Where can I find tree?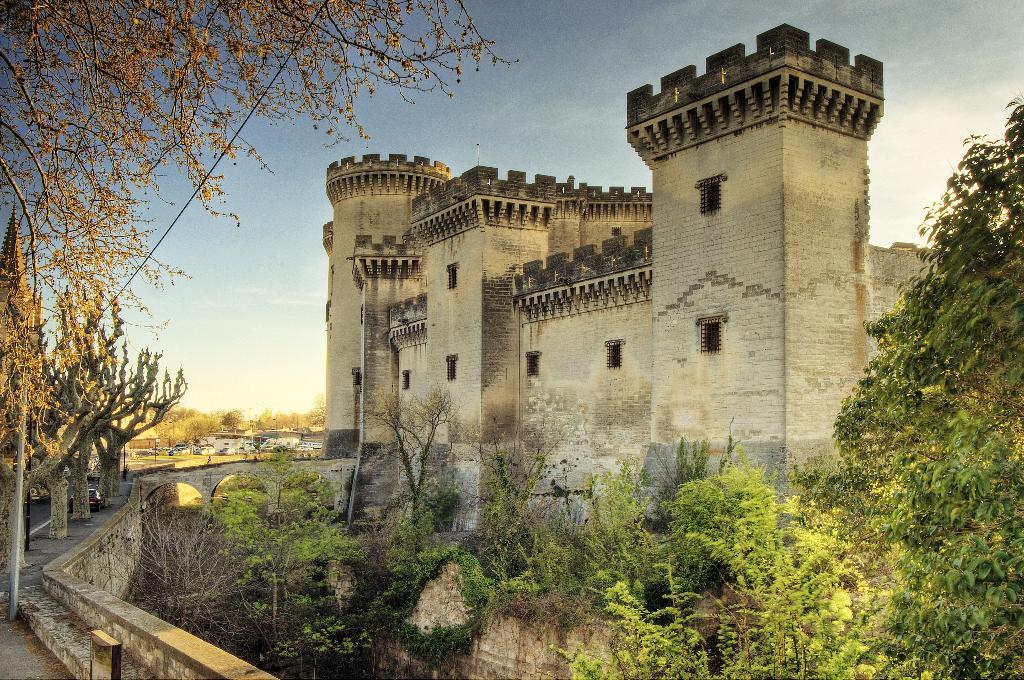
You can find it at crop(550, 412, 921, 679).
